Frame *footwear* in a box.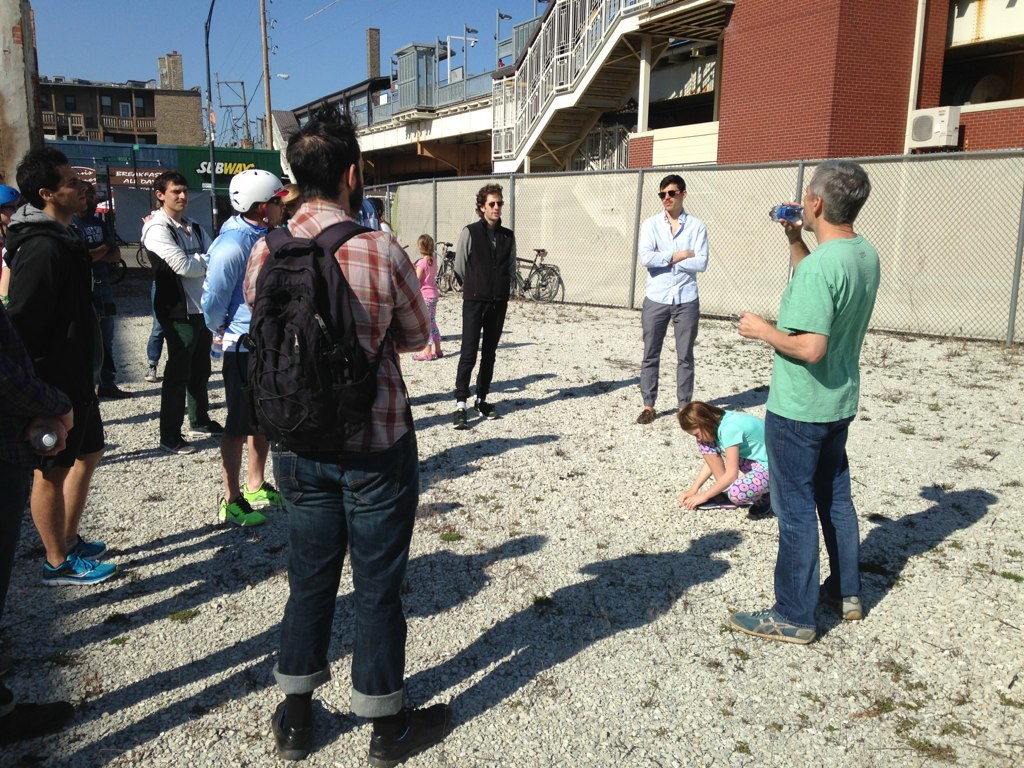
[x1=730, y1=608, x2=819, y2=644].
